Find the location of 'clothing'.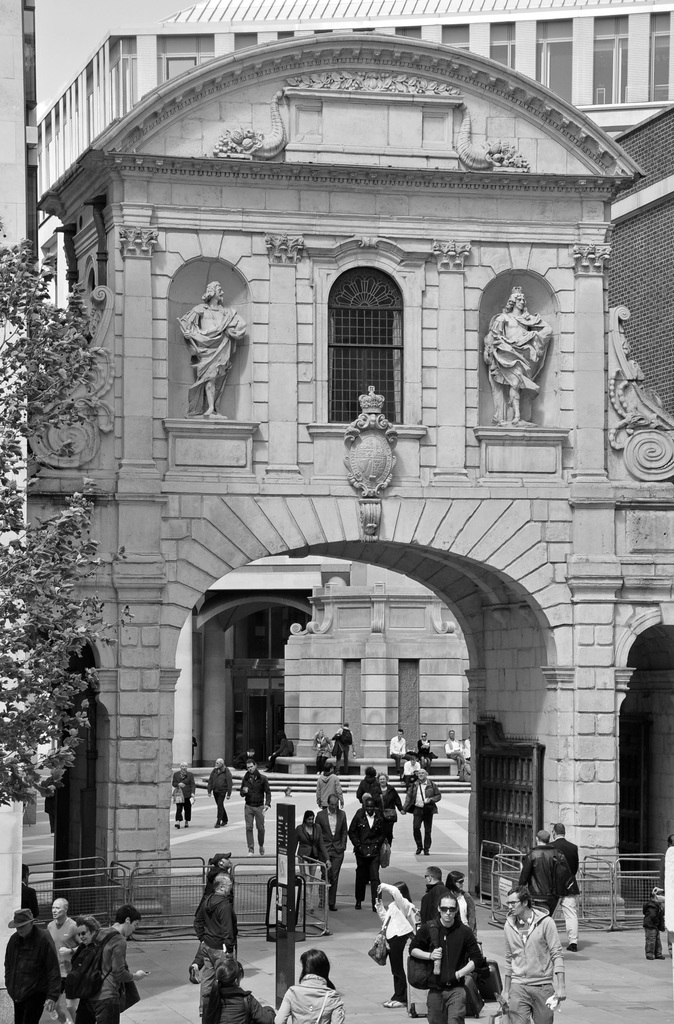
Location: rect(294, 829, 332, 904).
